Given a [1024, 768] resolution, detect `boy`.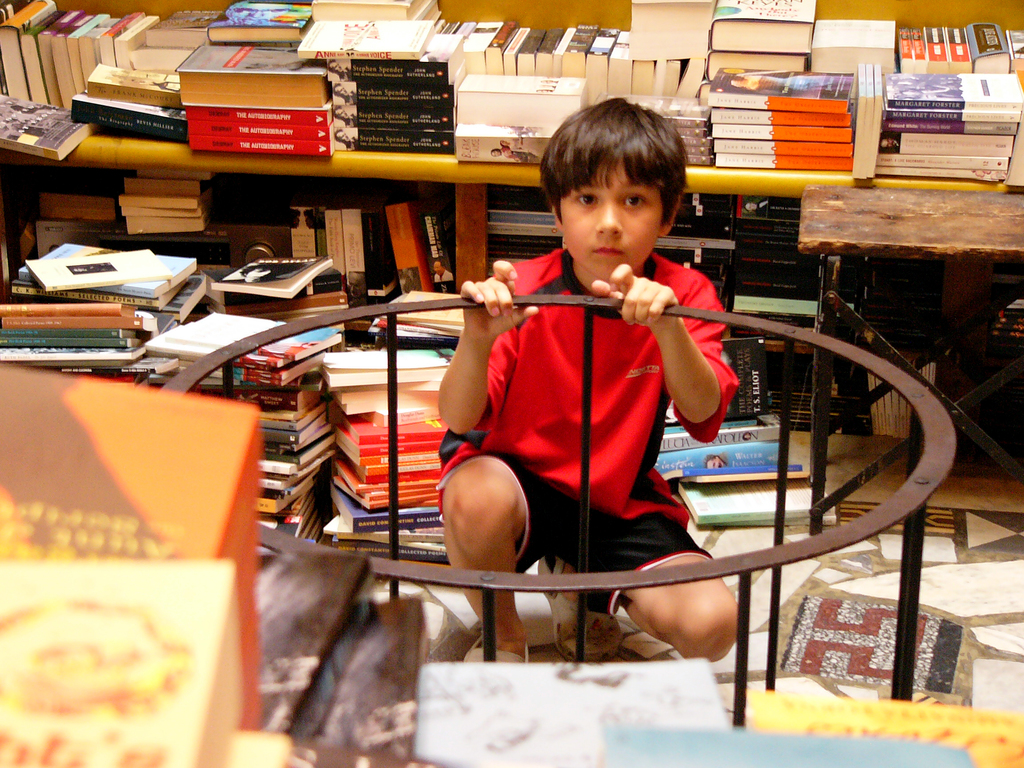
[left=440, top=96, right=737, bottom=660].
